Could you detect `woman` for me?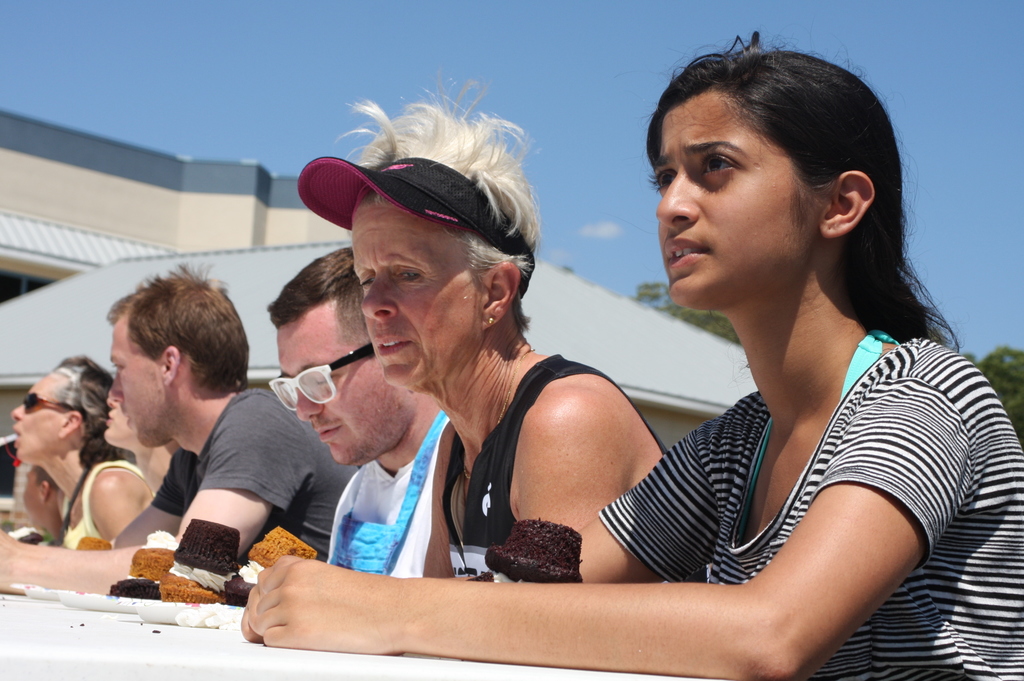
Detection result: {"x1": 0, "y1": 355, "x2": 154, "y2": 565}.
